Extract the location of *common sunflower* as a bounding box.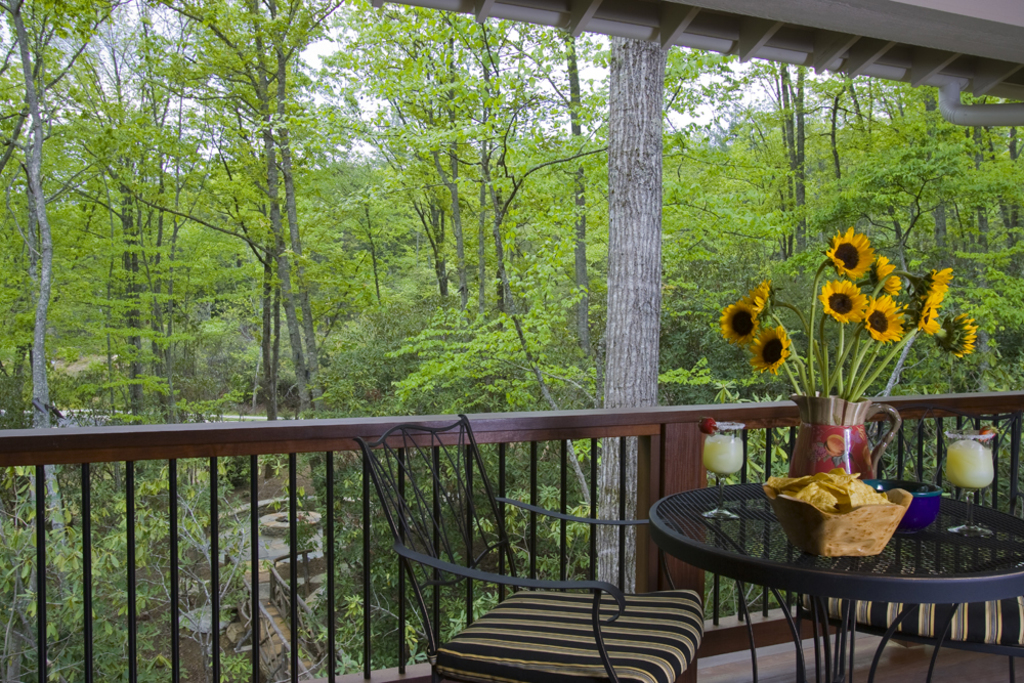
913 305 935 334.
